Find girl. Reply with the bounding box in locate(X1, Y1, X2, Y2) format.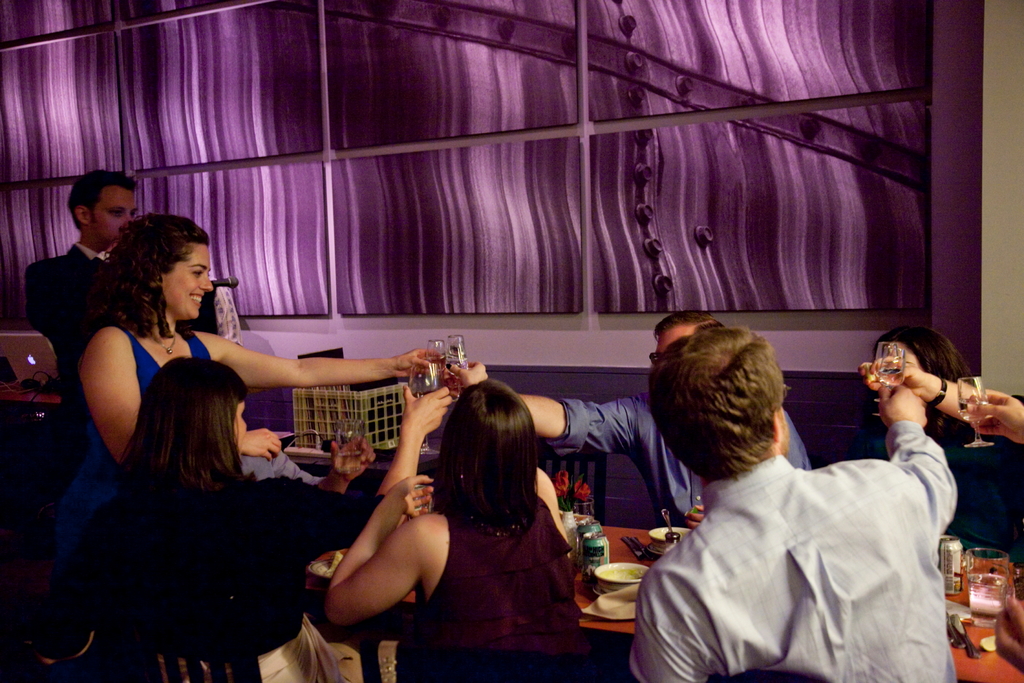
locate(54, 357, 447, 682).
